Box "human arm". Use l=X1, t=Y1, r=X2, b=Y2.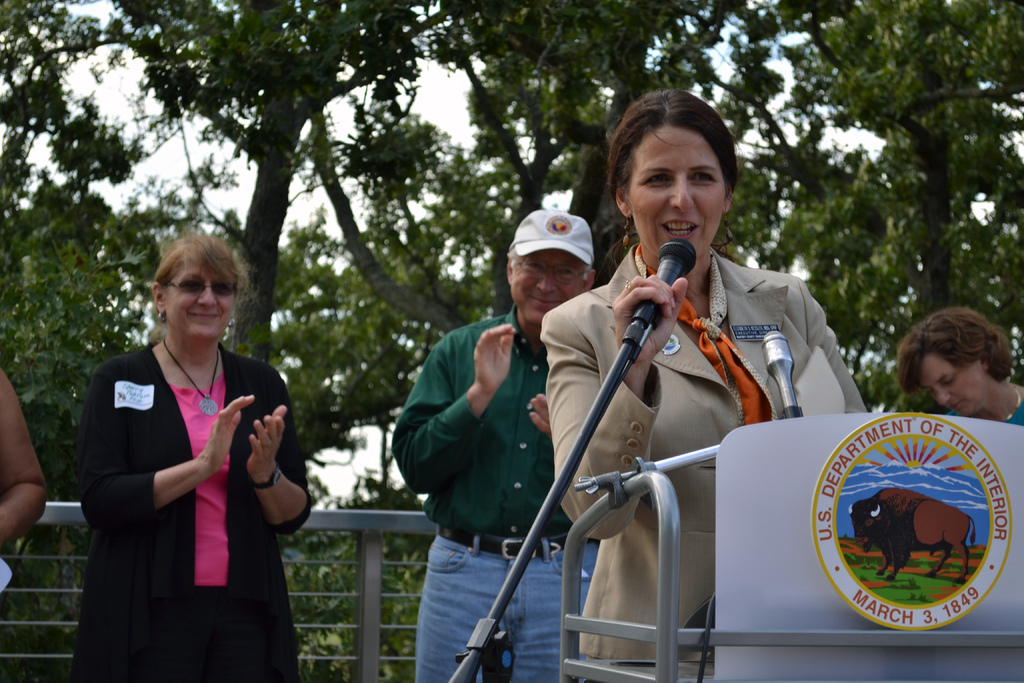
l=782, t=270, r=881, b=439.
